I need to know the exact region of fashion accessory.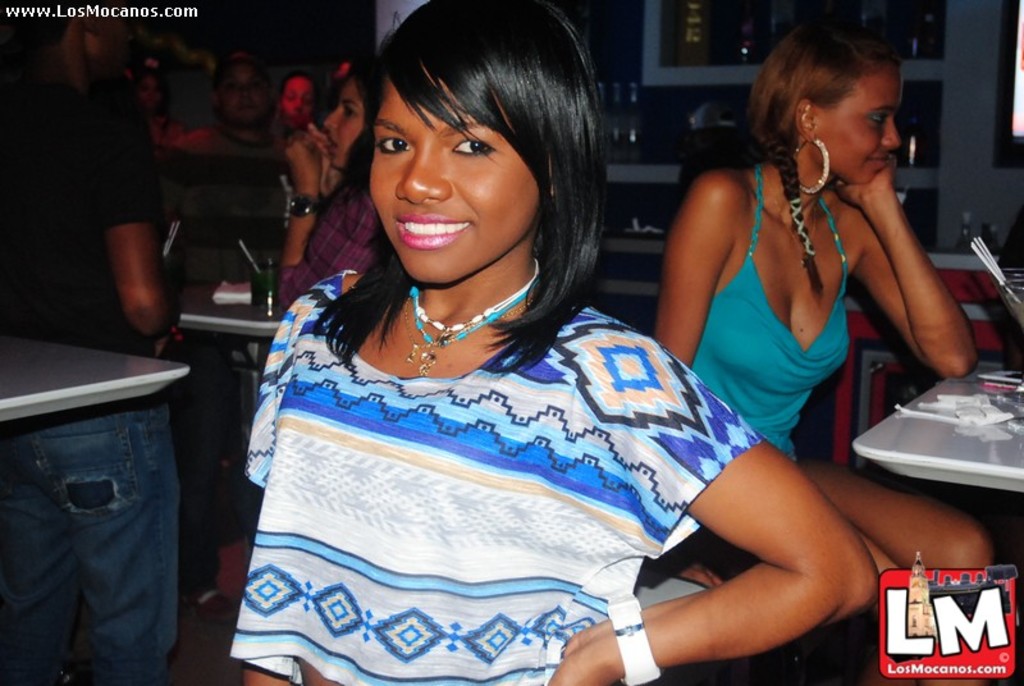
Region: crop(289, 184, 321, 212).
